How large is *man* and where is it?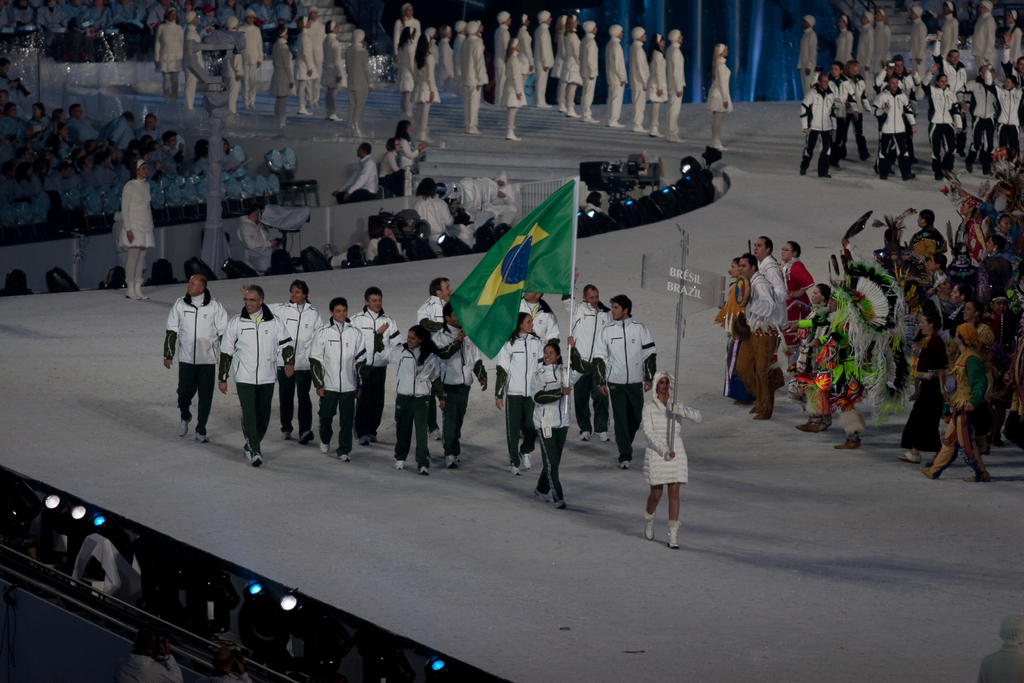
Bounding box: (882,56,920,158).
